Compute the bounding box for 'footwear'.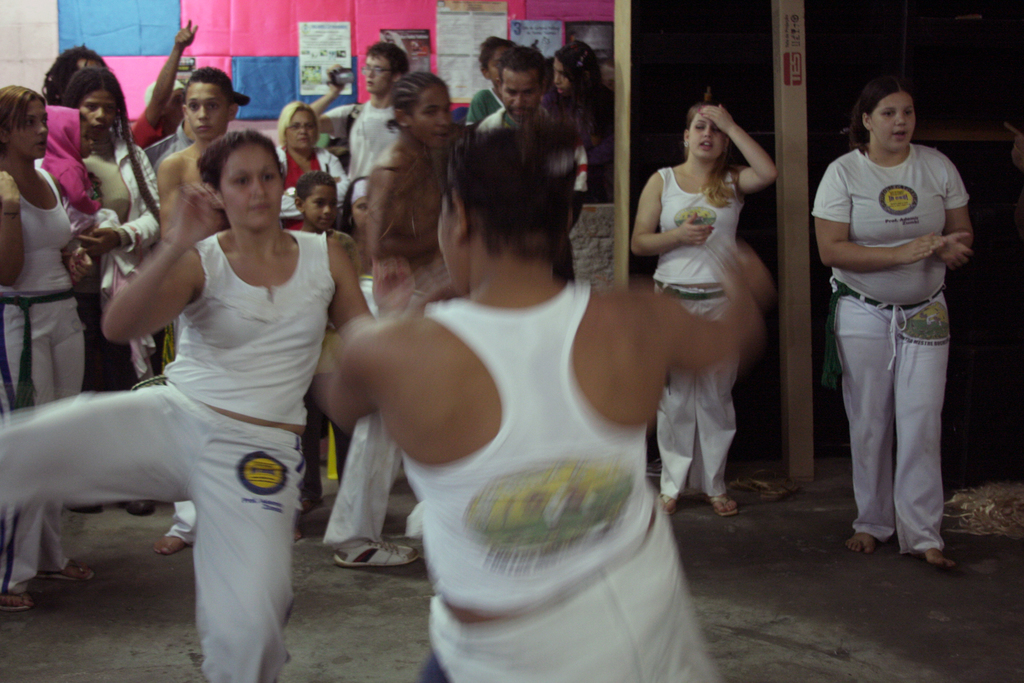
box=[660, 491, 677, 518].
